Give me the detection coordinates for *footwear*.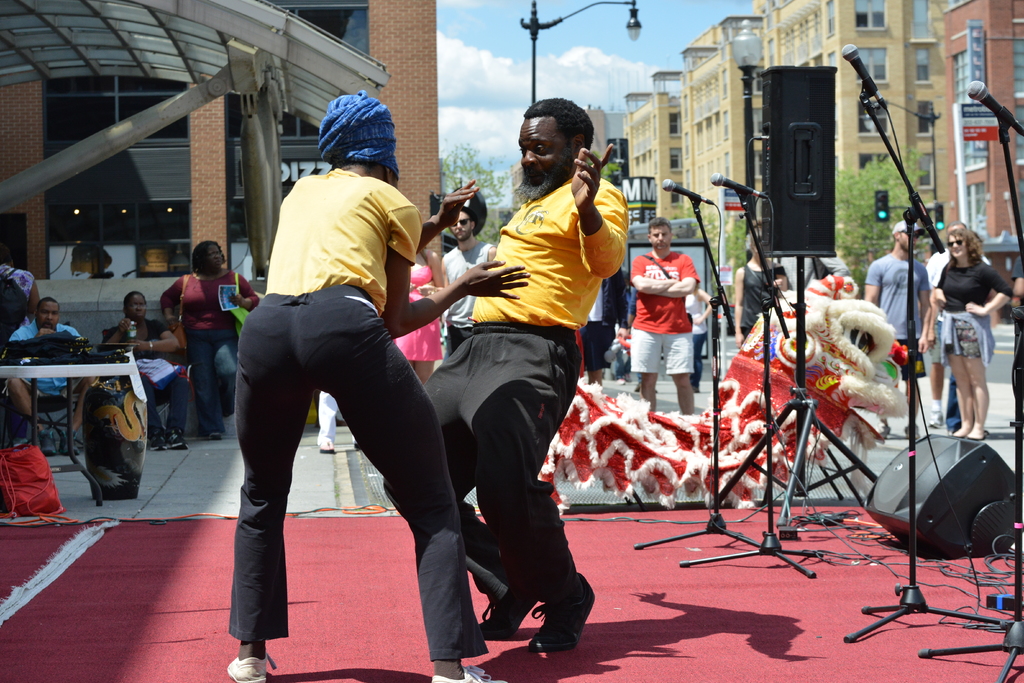
[318, 435, 336, 454].
